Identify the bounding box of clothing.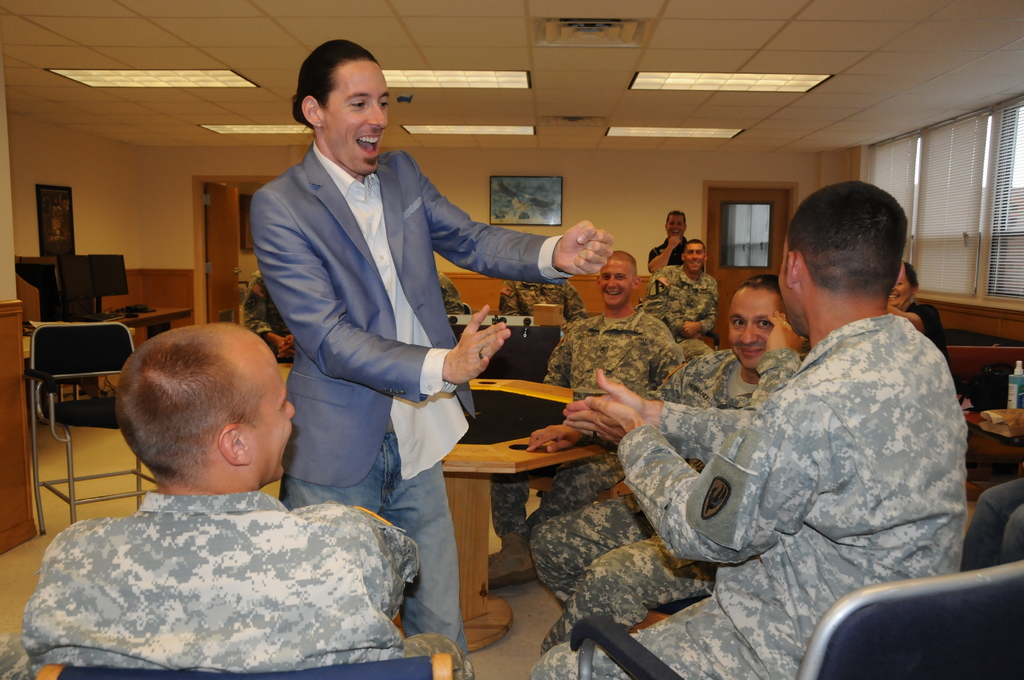
select_region(644, 257, 719, 364).
